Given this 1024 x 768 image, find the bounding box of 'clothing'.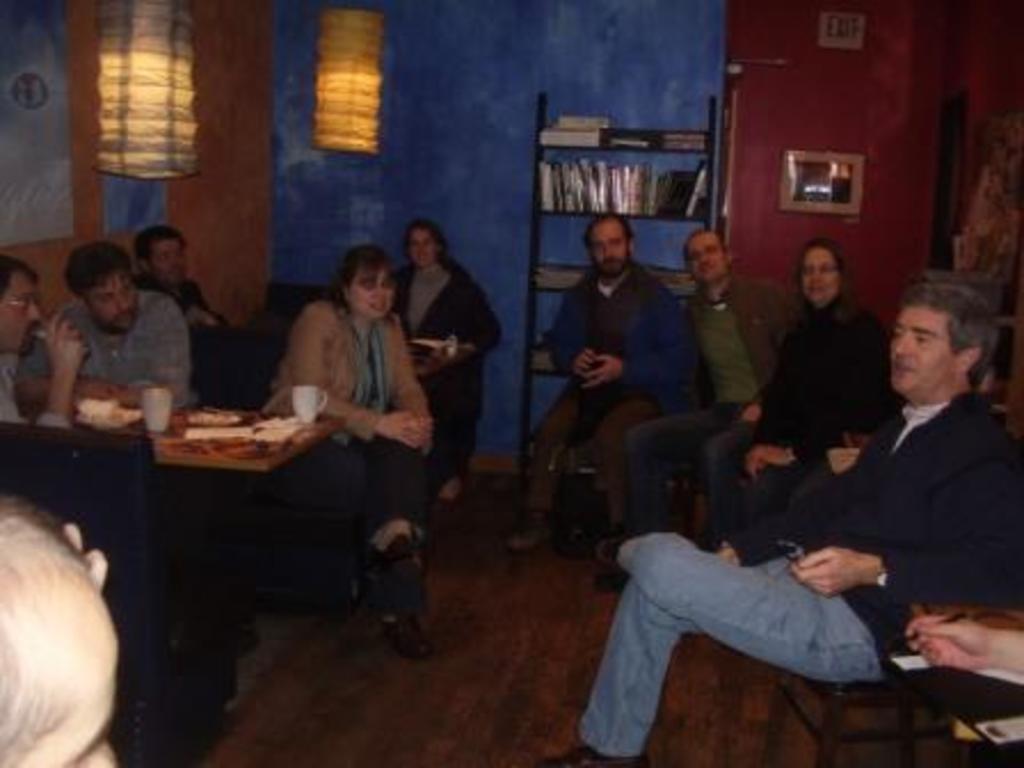
<bbox>0, 343, 75, 437</bbox>.
